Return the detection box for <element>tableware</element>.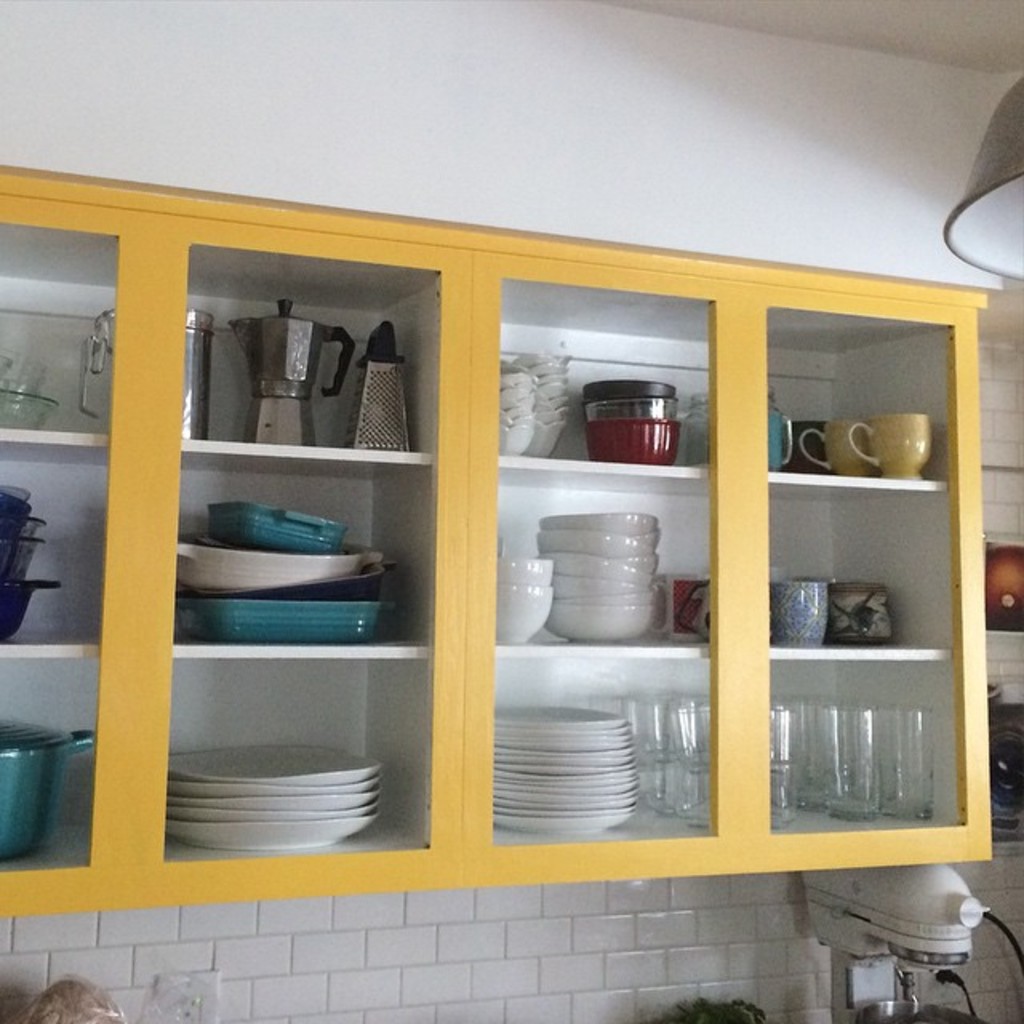
BBox(850, 416, 931, 482).
